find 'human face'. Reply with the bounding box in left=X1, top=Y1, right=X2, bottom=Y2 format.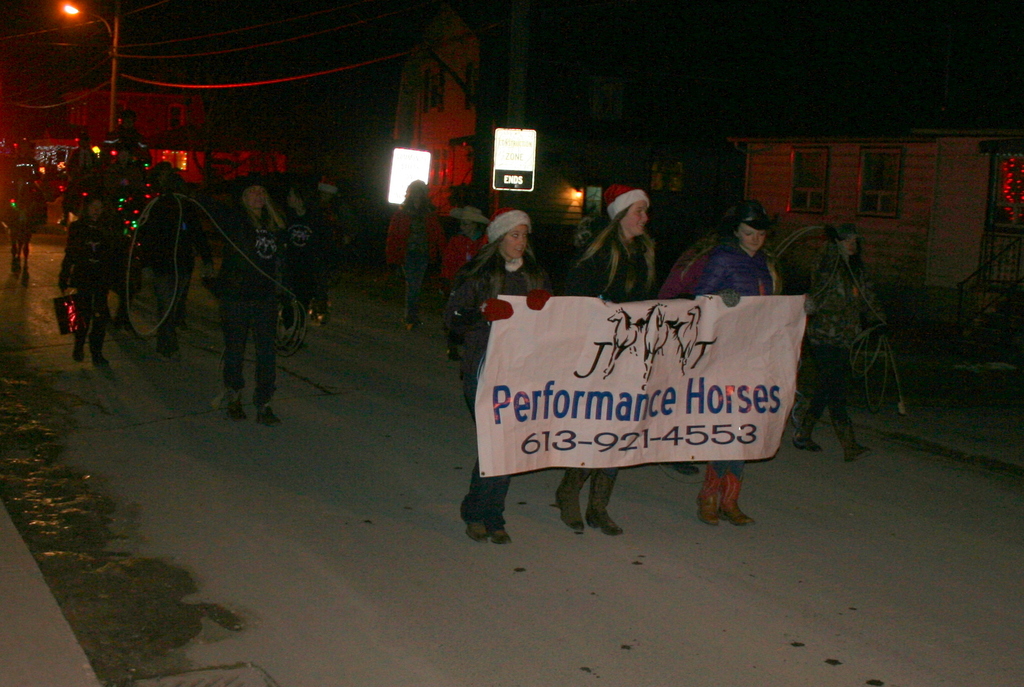
left=84, top=198, right=106, bottom=223.
